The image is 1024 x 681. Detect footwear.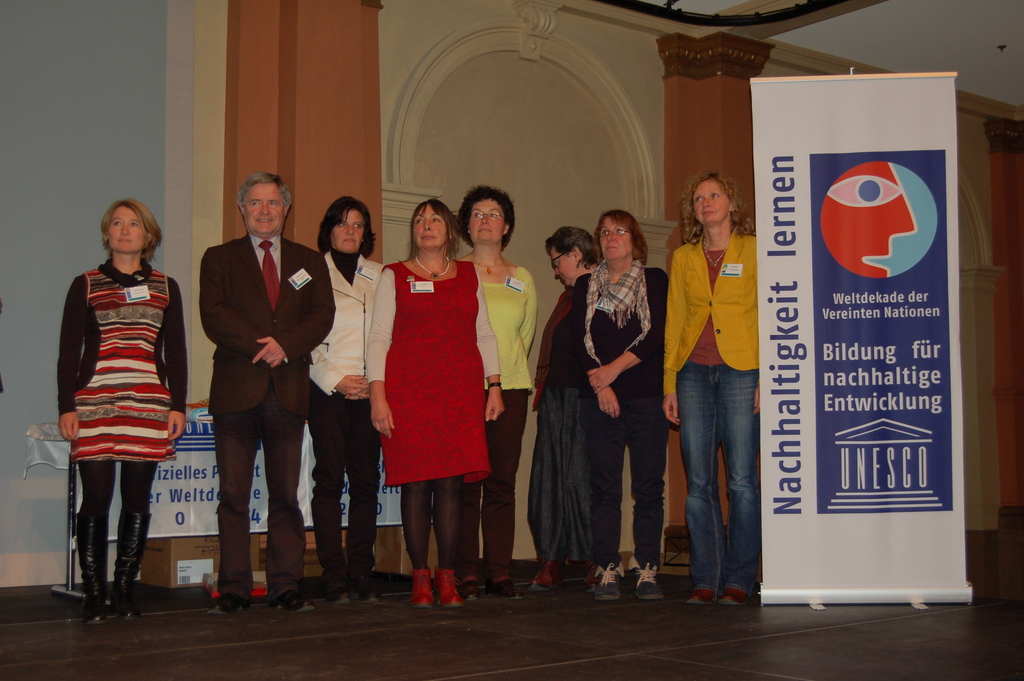
Detection: 273 589 316 615.
